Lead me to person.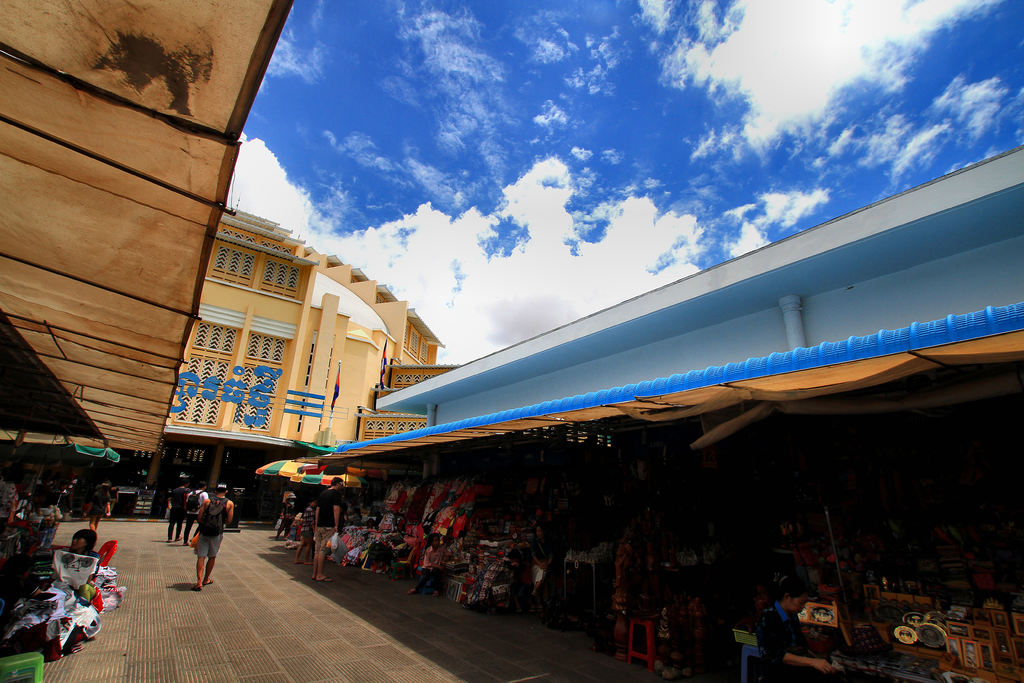
Lead to crop(310, 475, 342, 586).
